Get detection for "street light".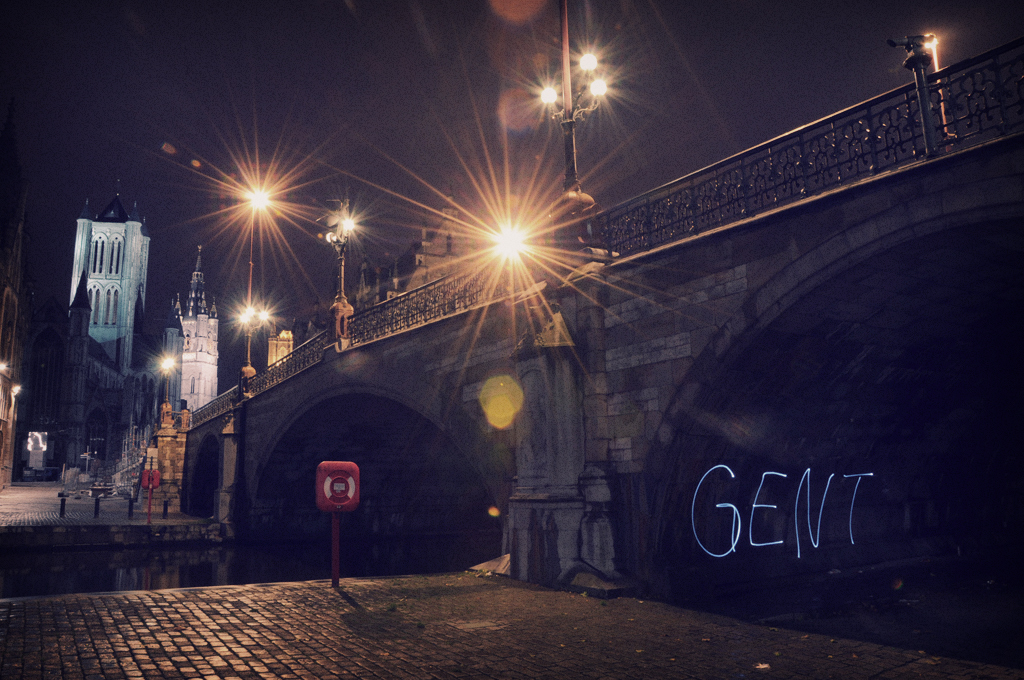
Detection: Rect(225, 166, 287, 293).
